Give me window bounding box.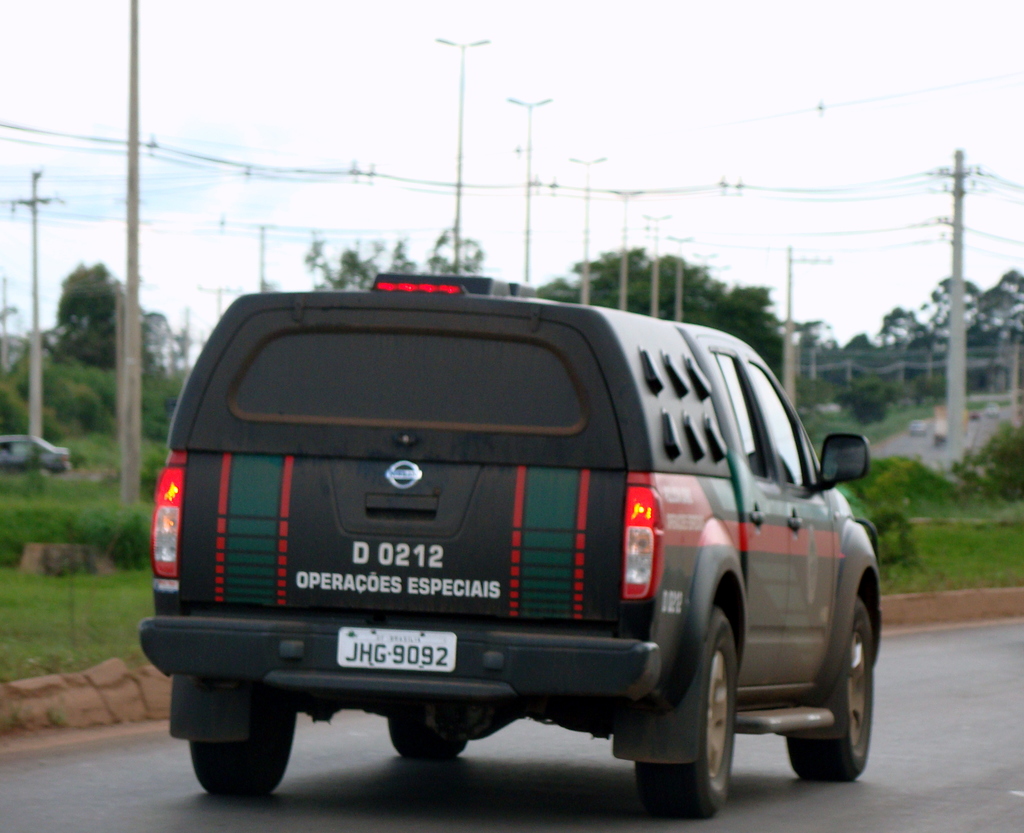
left=212, top=300, right=593, bottom=451.
